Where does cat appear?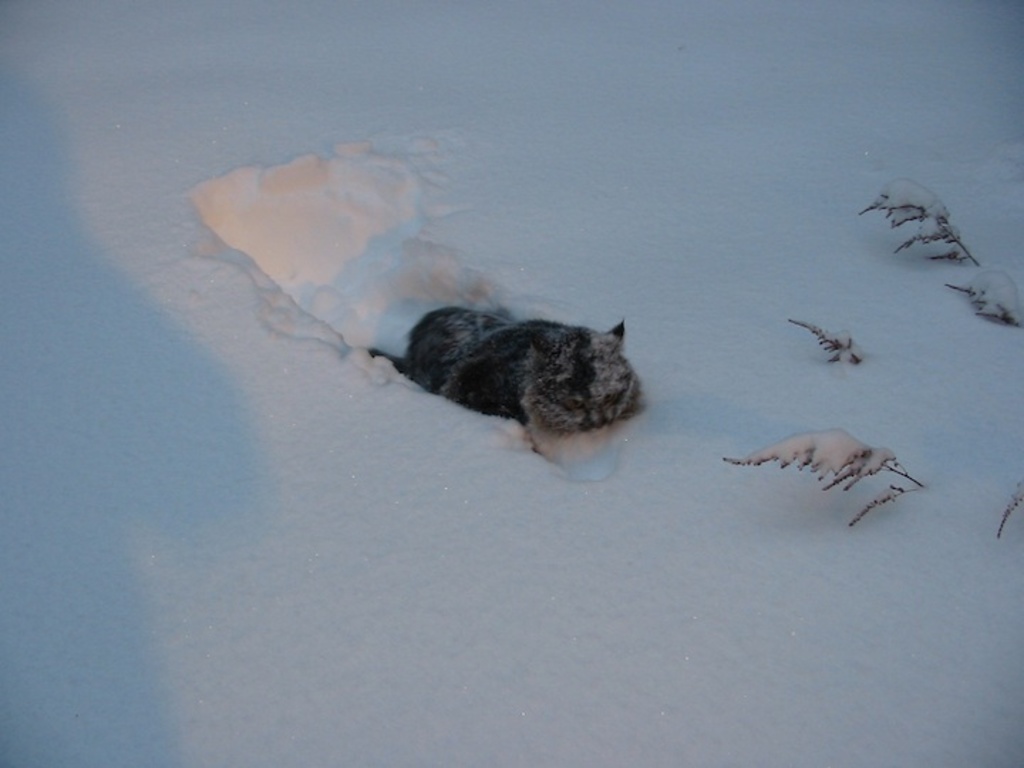
Appears at bbox(373, 302, 647, 432).
